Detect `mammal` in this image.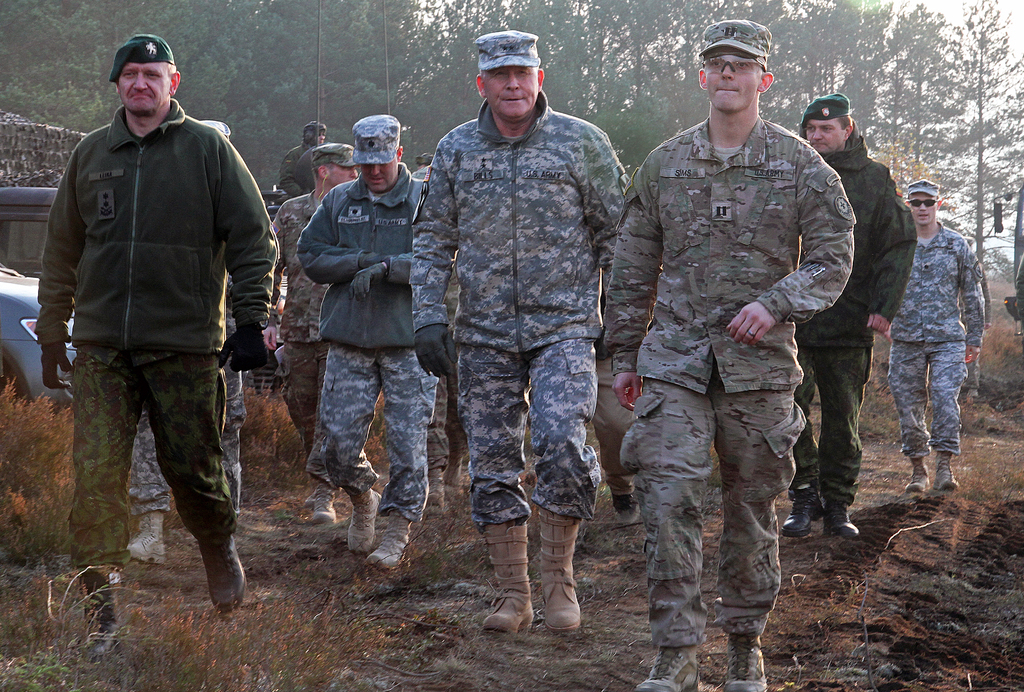
Detection: Rect(412, 151, 435, 177).
